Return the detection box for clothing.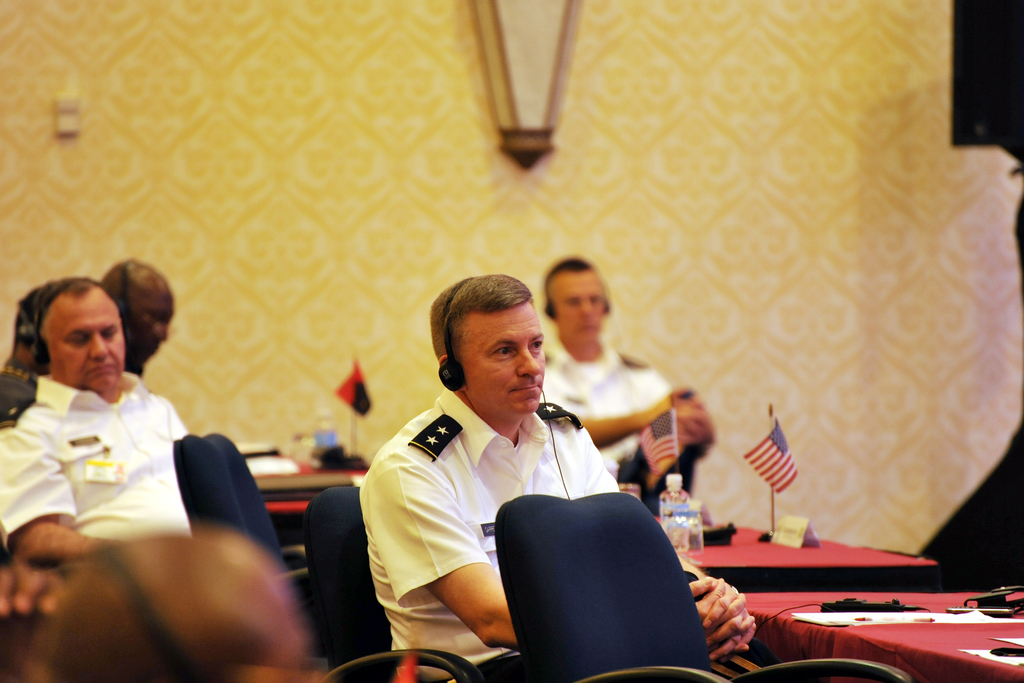
bbox(354, 373, 679, 682).
